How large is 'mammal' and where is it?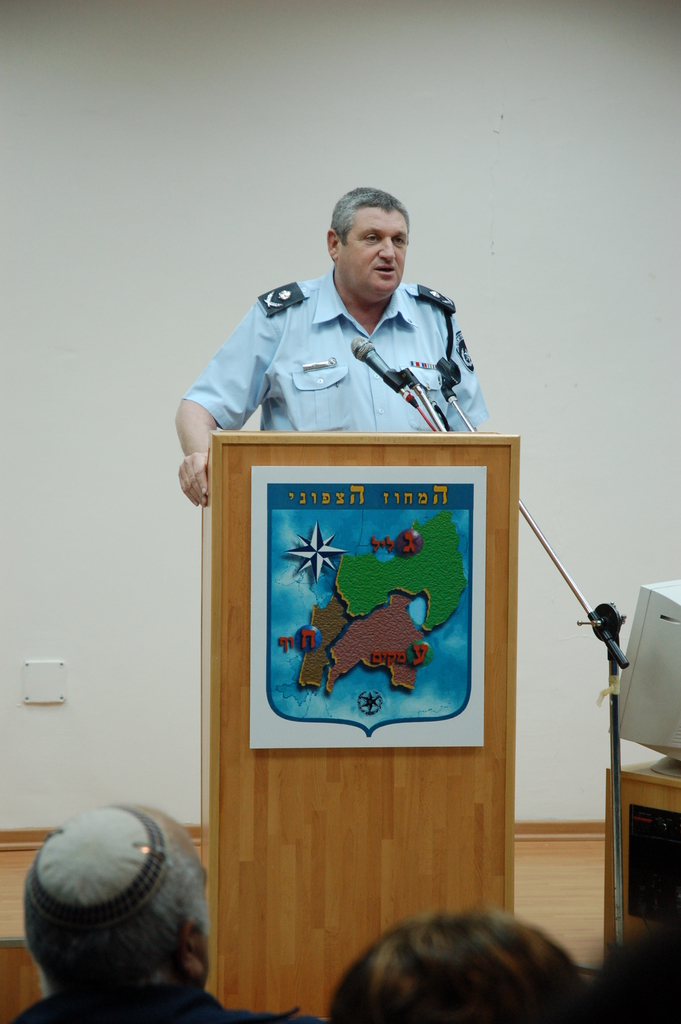
Bounding box: bbox=(6, 799, 320, 1023).
